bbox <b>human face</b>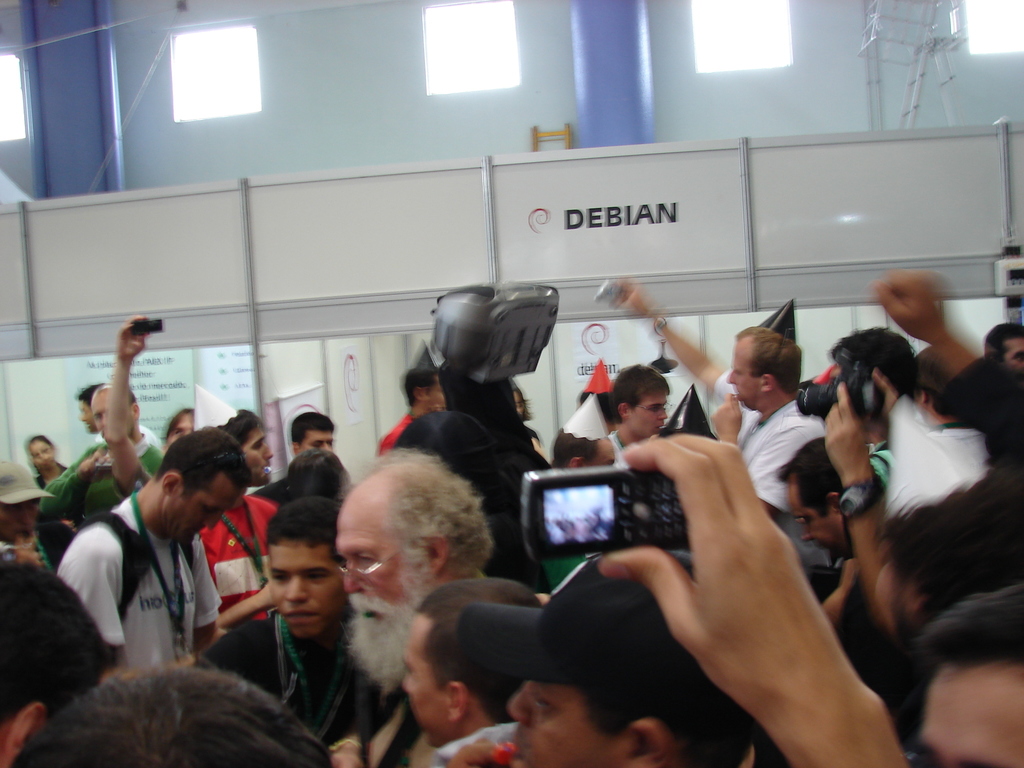
l=625, t=390, r=671, b=441
